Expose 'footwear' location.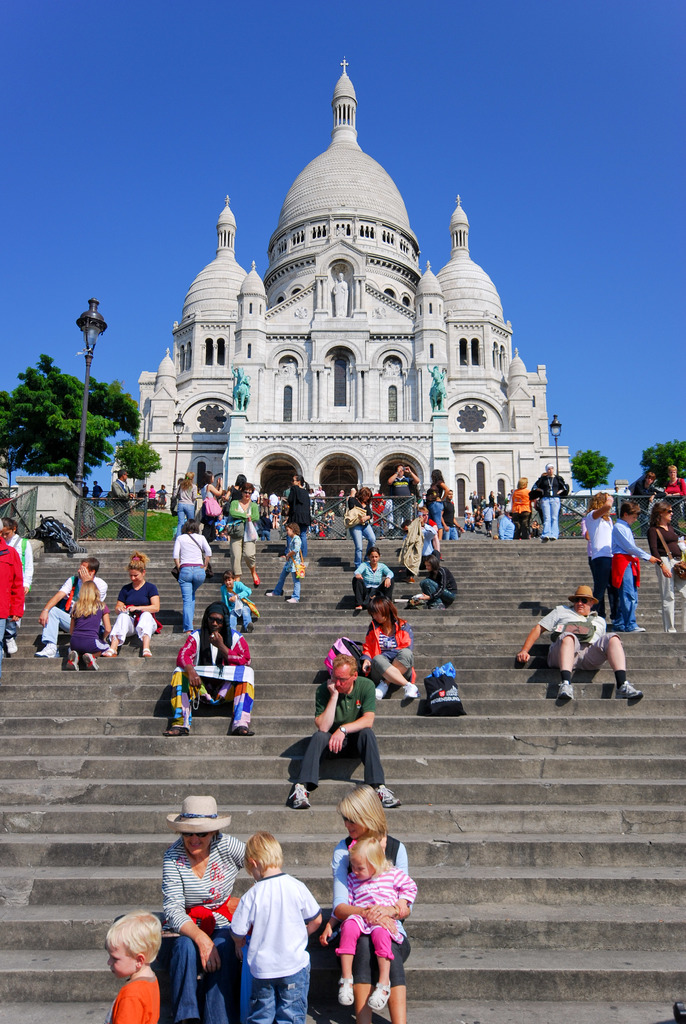
Exposed at rect(99, 644, 118, 659).
